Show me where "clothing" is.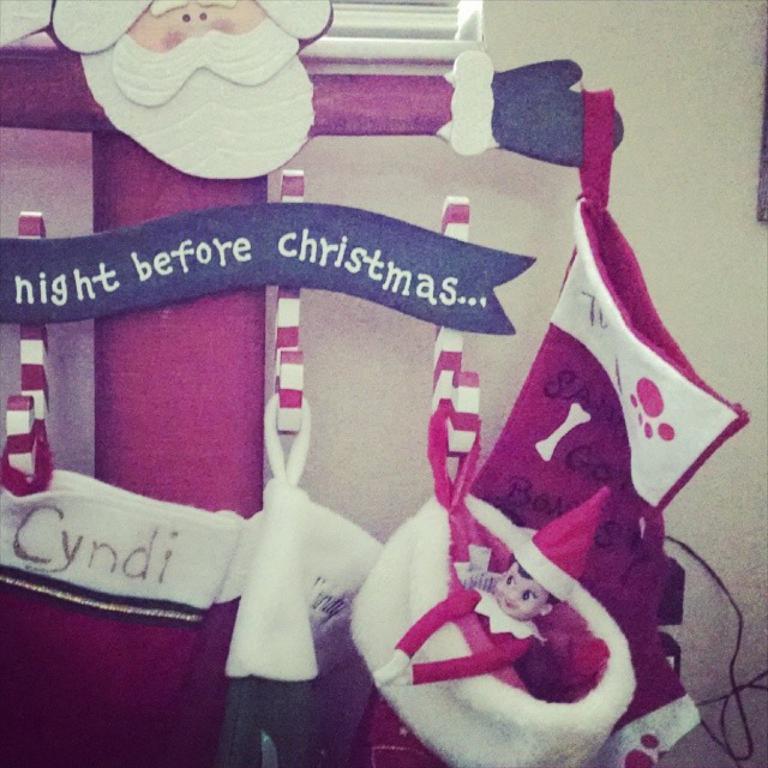
"clothing" is at detection(344, 407, 634, 767).
